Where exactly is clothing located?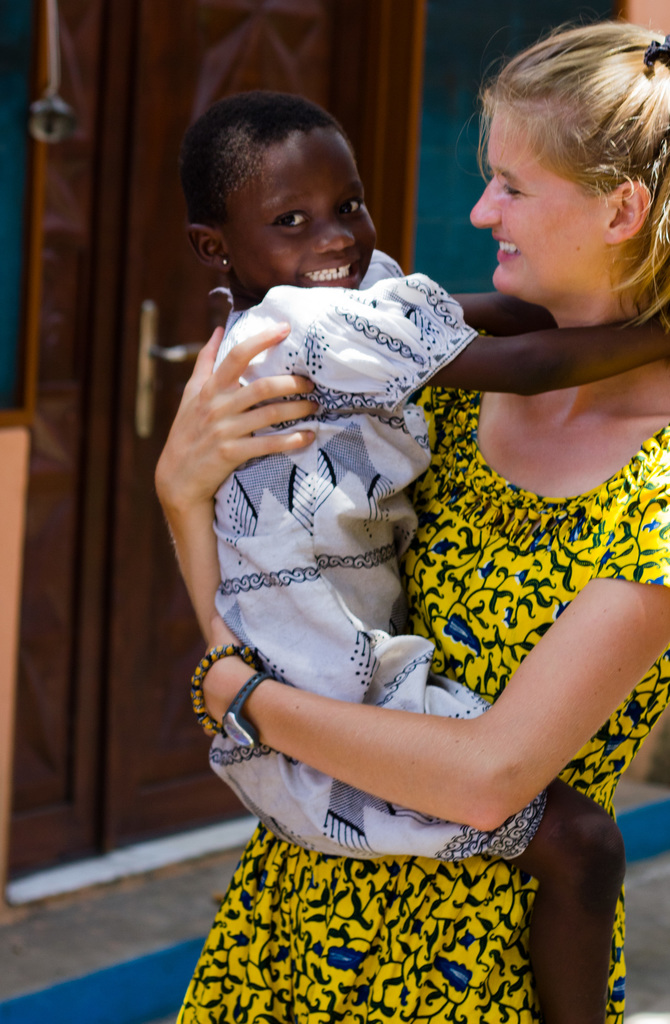
Its bounding box is {"x1": 206, "y1": 248, "x2": 547, "y2": 853}.
